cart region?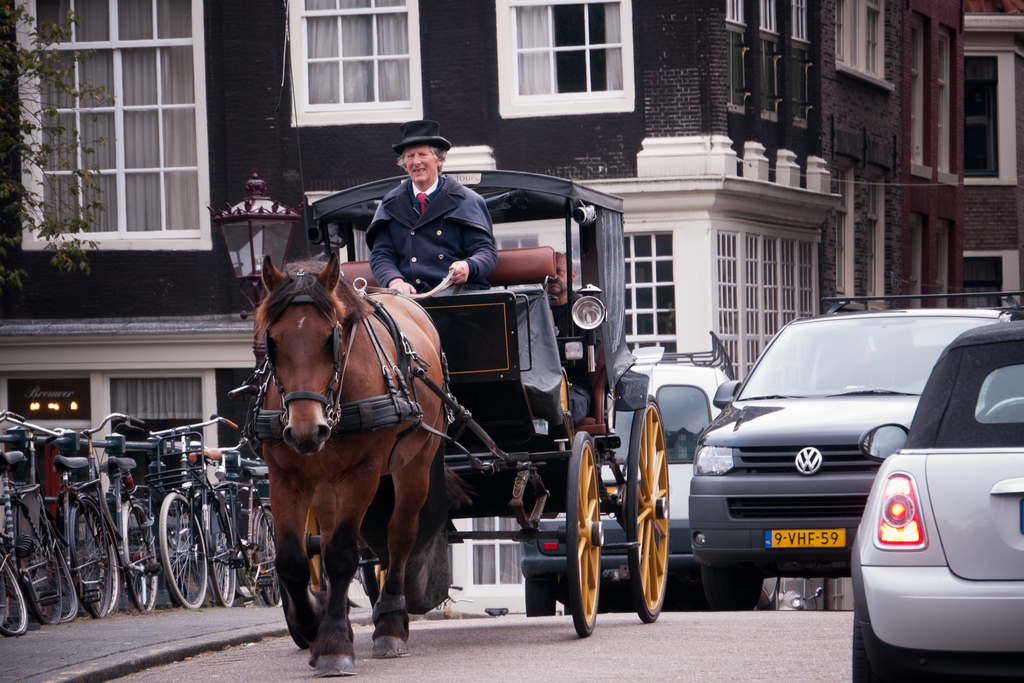
<bbox>229, 168, 669, 650</bbox>
